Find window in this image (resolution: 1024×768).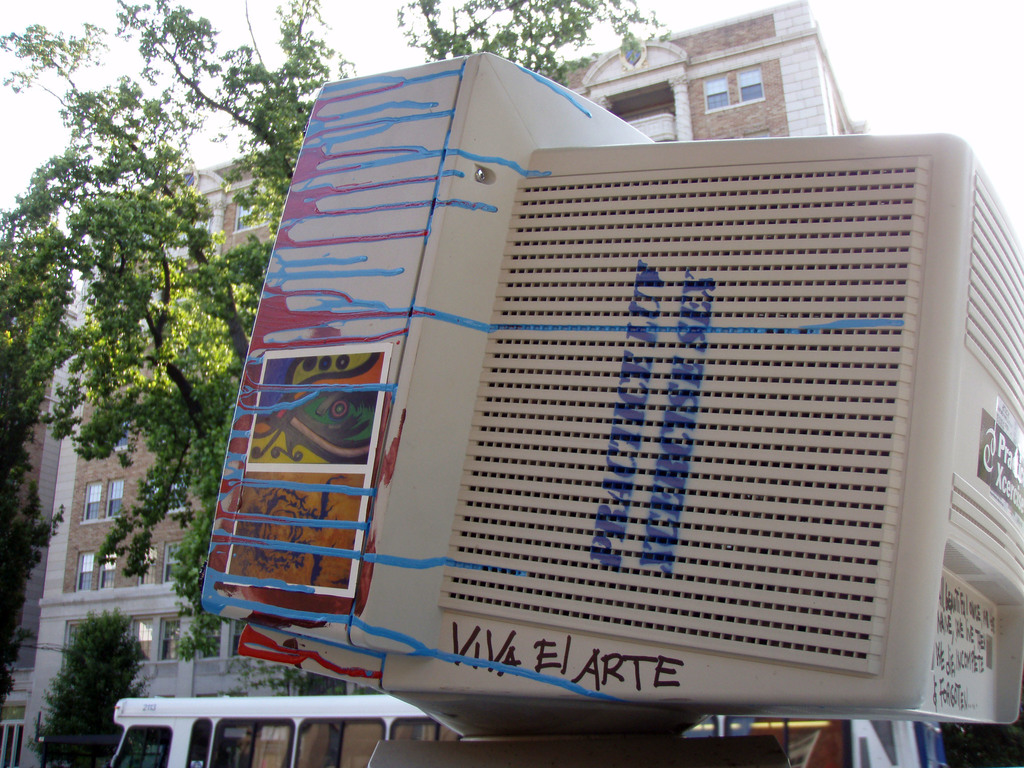
detection(234, 189, 268, 230).
